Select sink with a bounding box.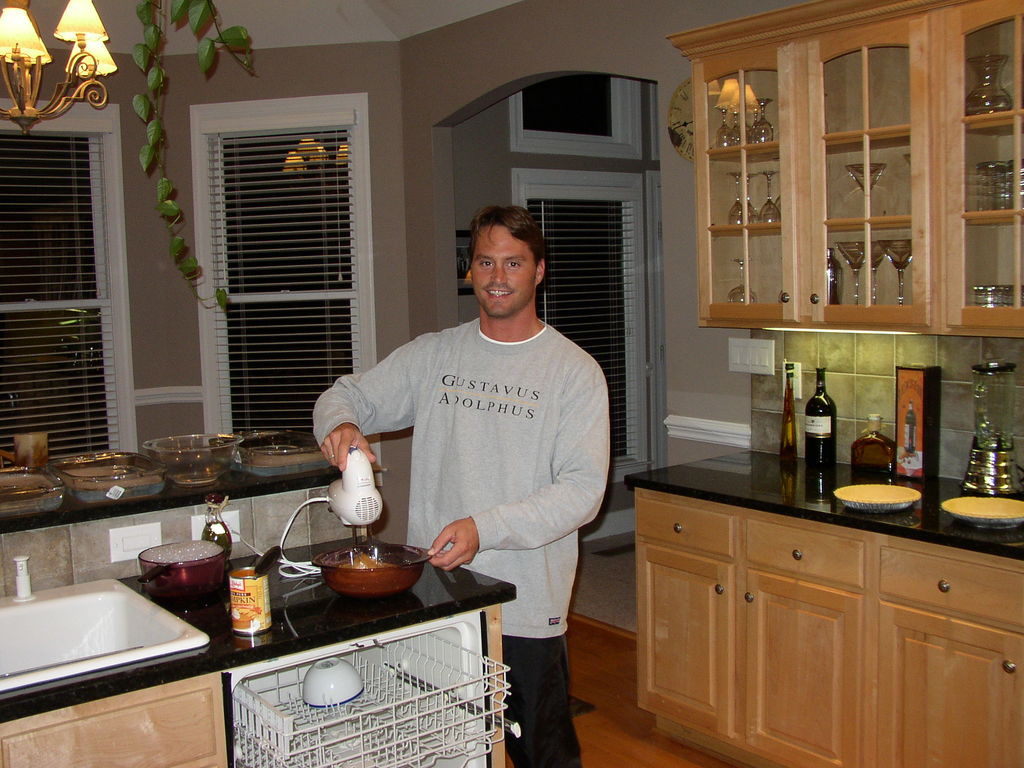
detection(17, 562, 213, 720).
